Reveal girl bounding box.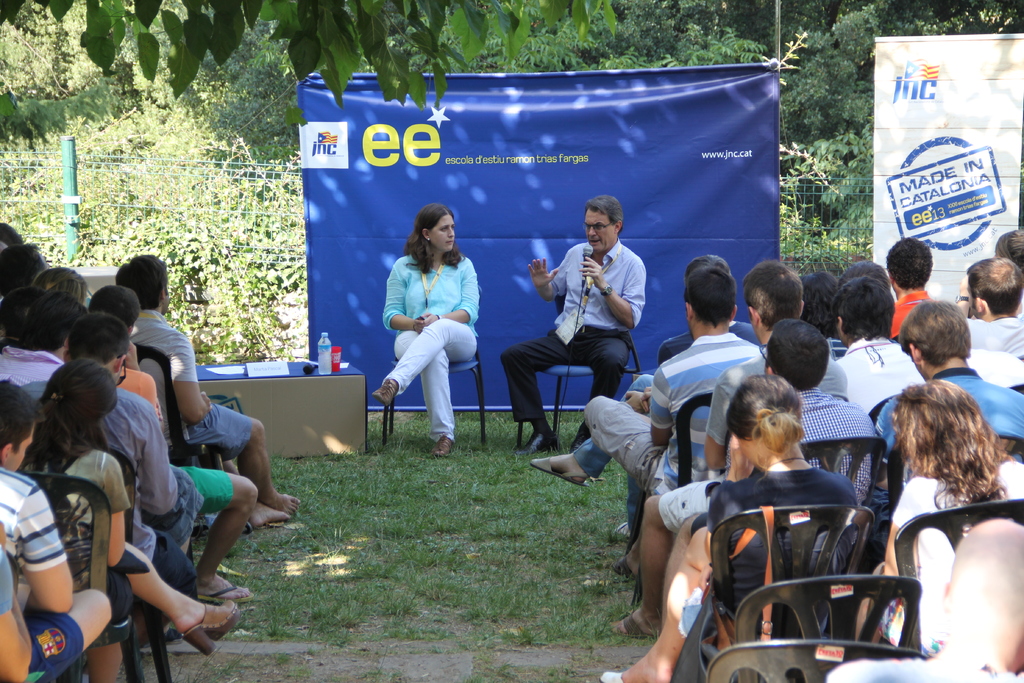
Revealed: region(604, 374, 851, 682).
